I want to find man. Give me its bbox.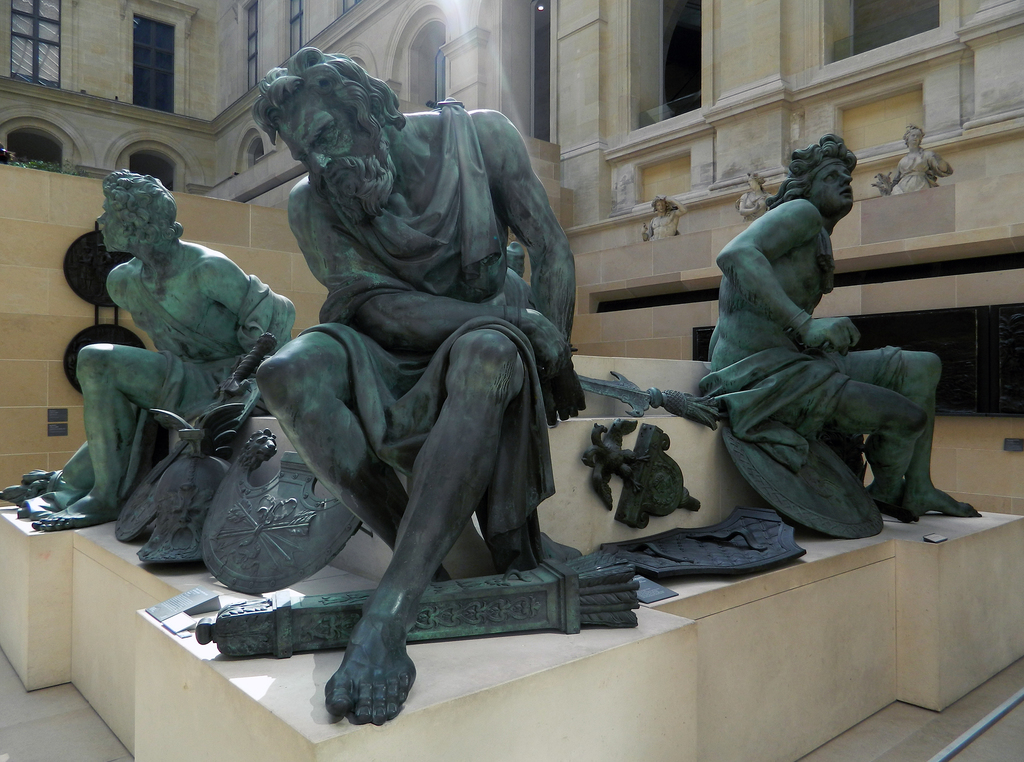
Rect(29, 174, 296, 532).
